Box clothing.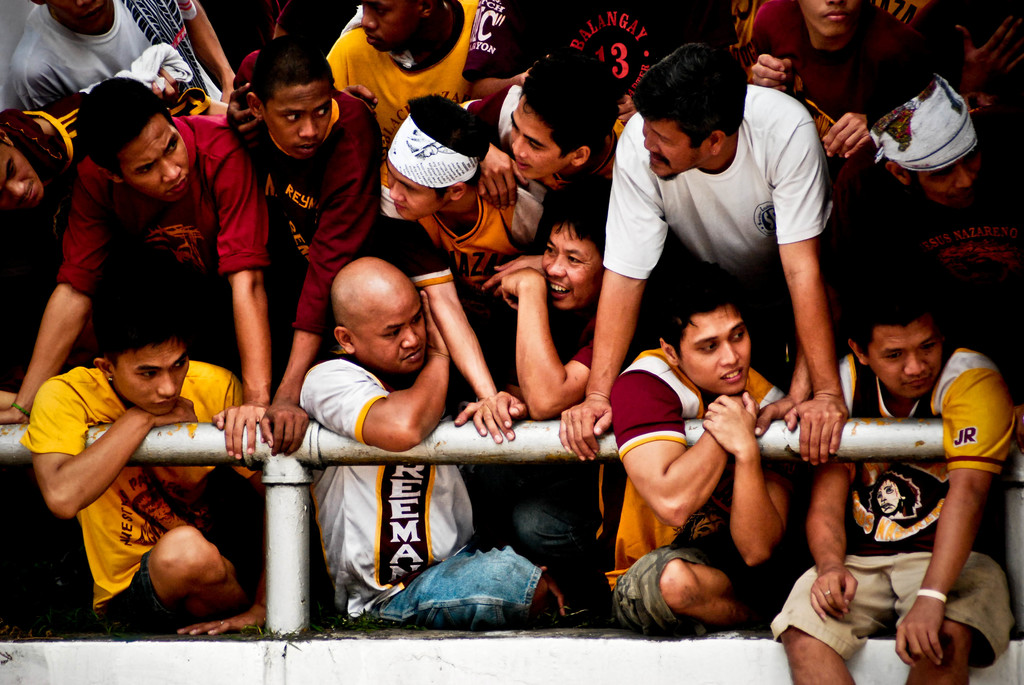
left=745, top=0, right=921, bottom=171.
